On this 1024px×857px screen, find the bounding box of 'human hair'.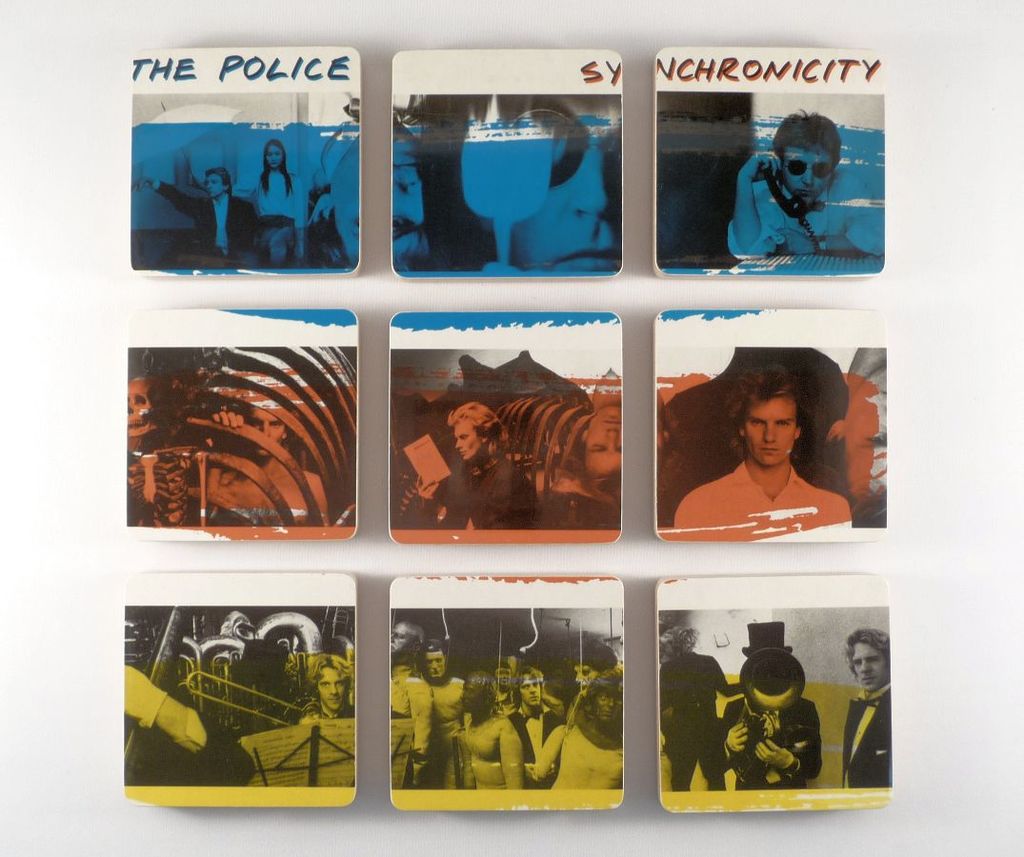
Bounding box: <box>260,141,297,194</box>.
